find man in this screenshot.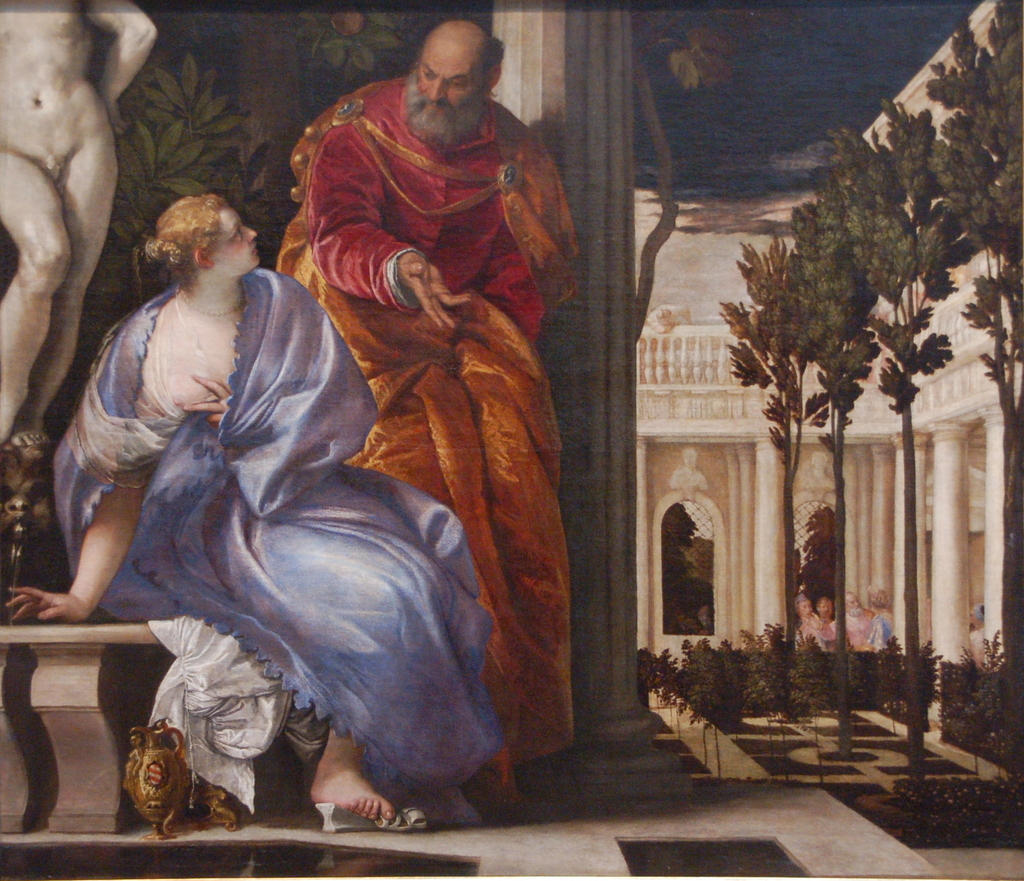
The bounding box for man is x1=833, y1=589, x2=875, y2=649.
